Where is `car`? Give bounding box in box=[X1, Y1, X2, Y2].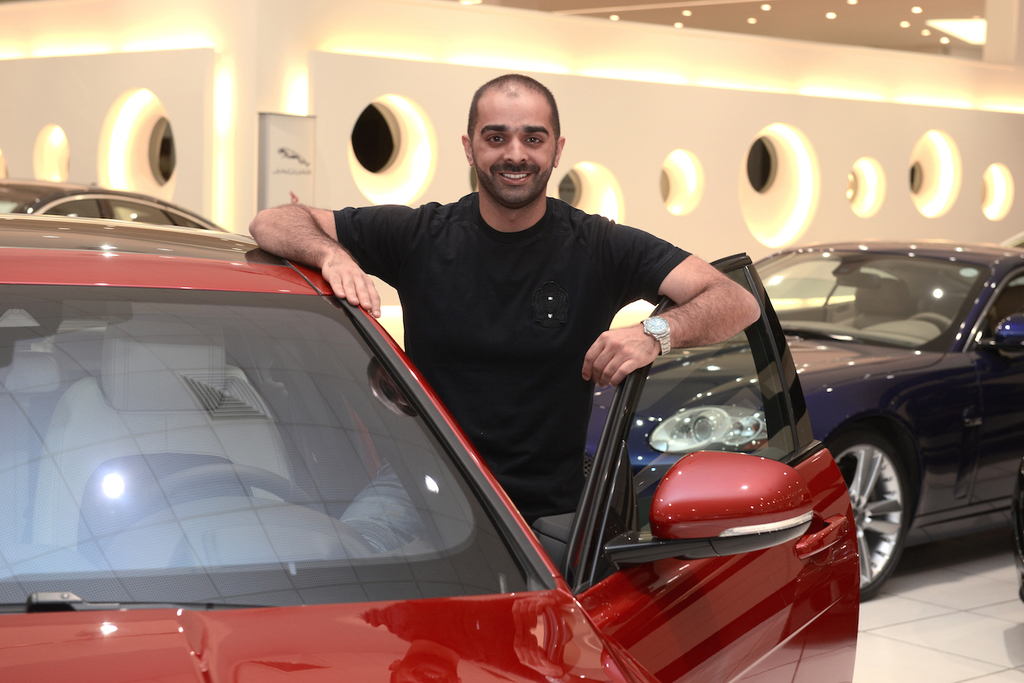
box=[594, 236, 1010, 577].
